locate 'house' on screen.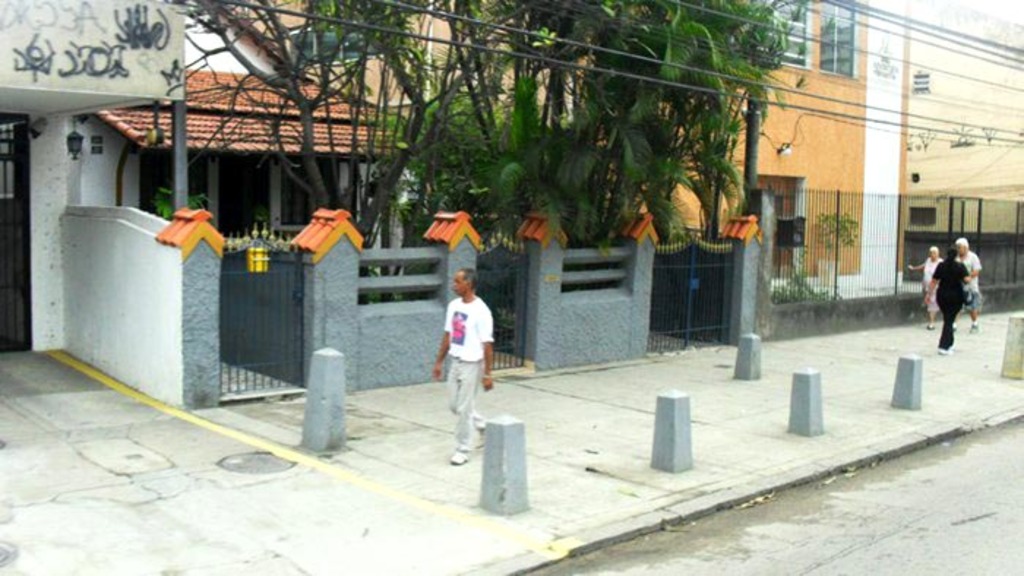
On screen at 66,0,420,420.
